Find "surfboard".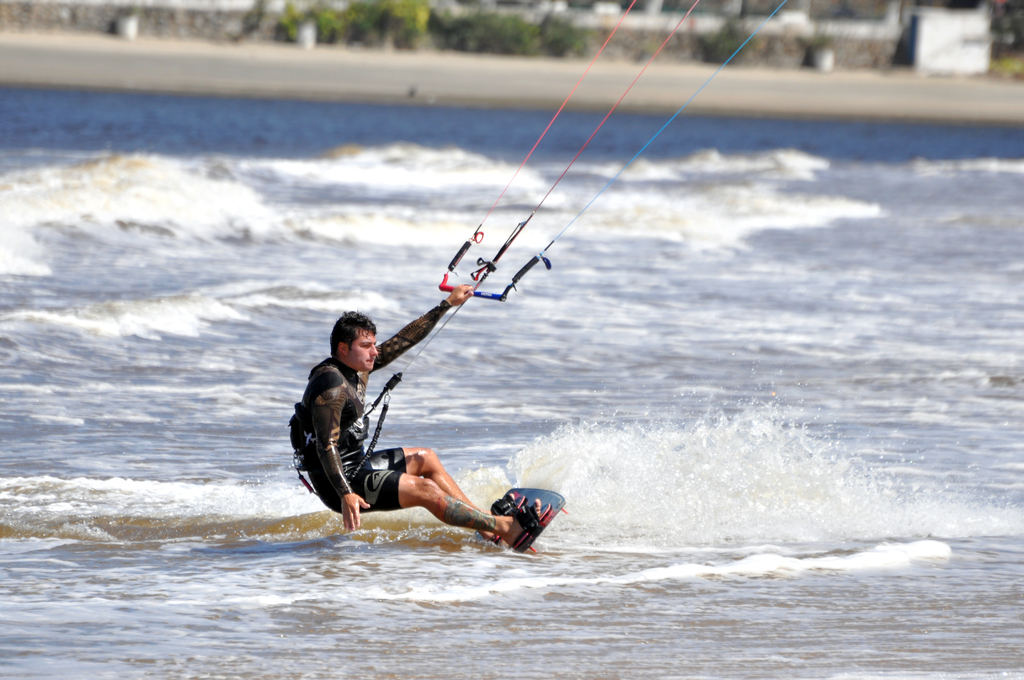
[476,489,571,553].
